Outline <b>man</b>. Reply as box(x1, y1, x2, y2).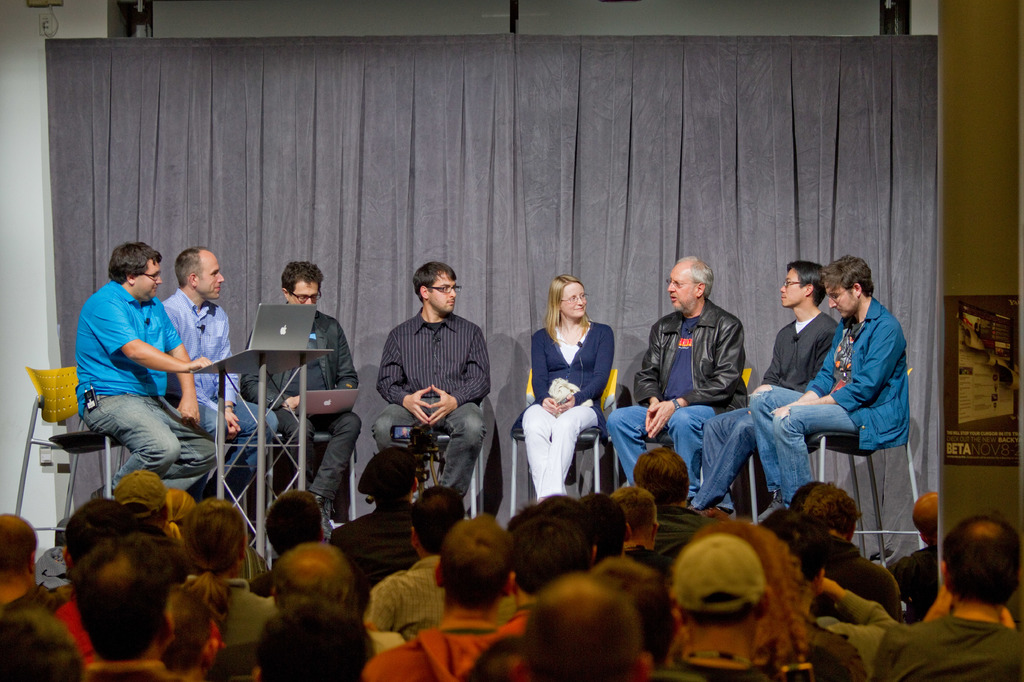
box(0, 608, 84, 681).
